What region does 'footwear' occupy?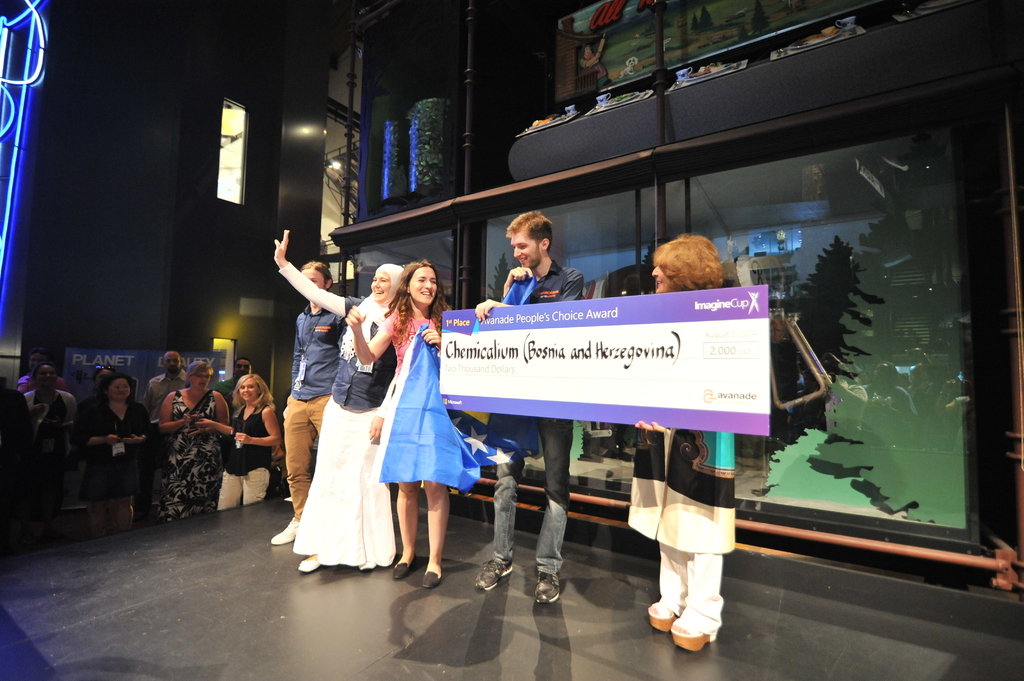
pyautogui.locateOnScreen(268, 515, 302, 541).
